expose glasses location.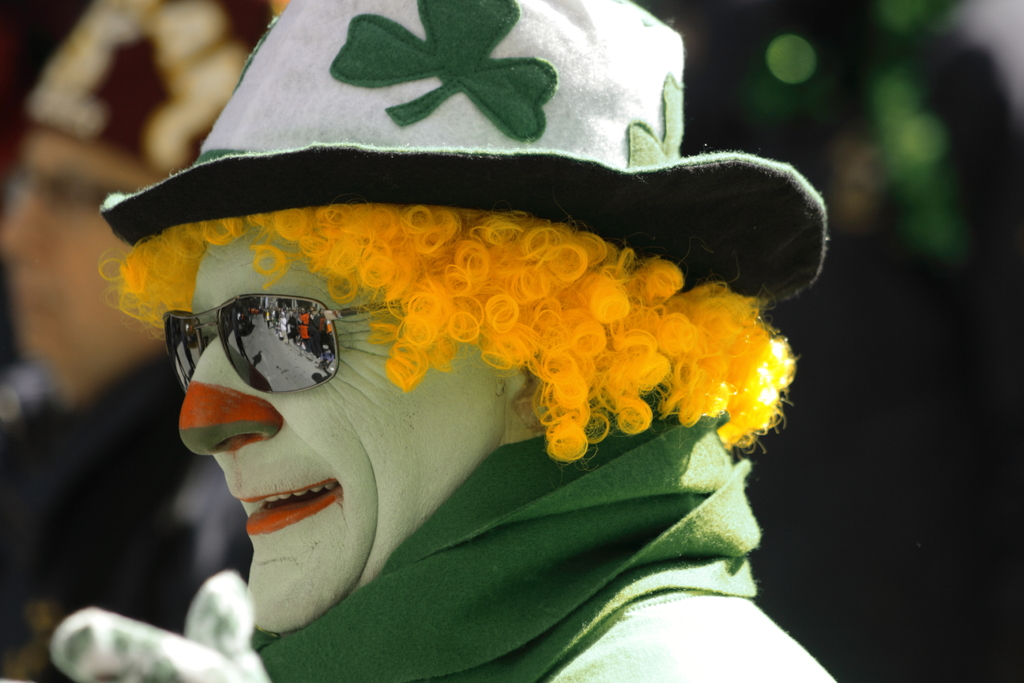
Exposed at l=161, t=285, r=404, b=400.
